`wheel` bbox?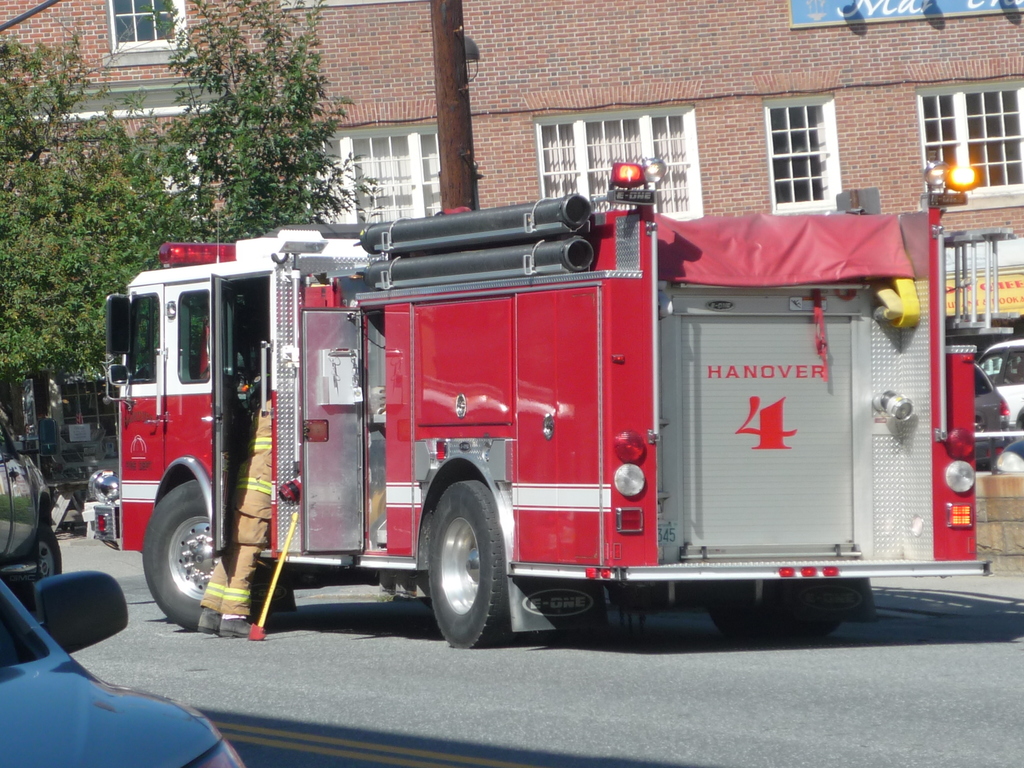
l=33, t=522, r=66, b=591
